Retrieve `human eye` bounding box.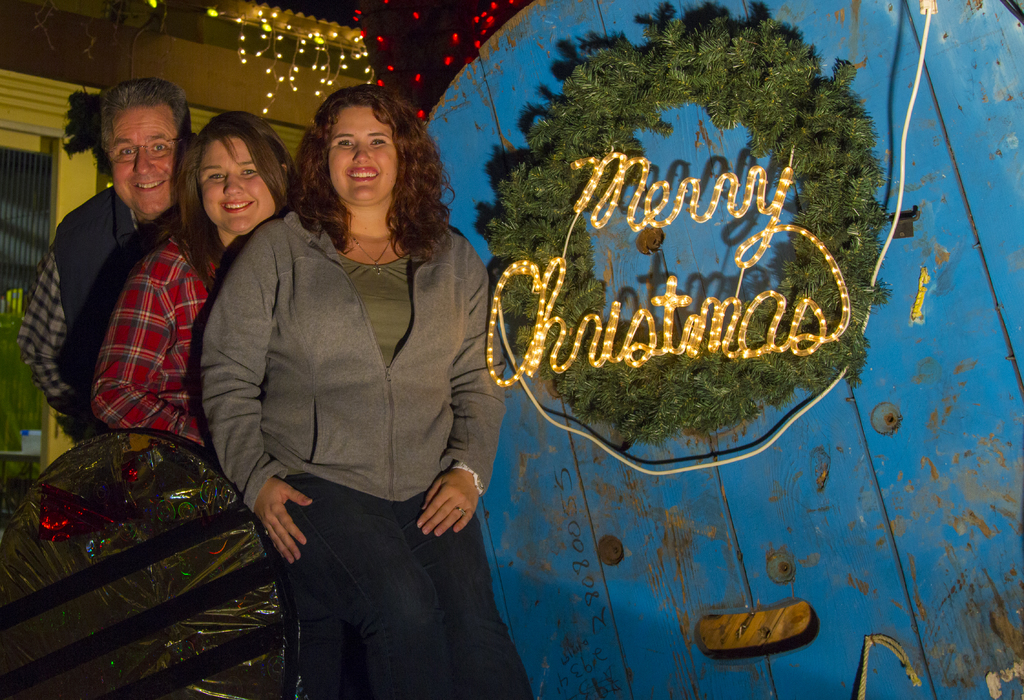
Bounding box: crop(116, 145, 135, 158).
